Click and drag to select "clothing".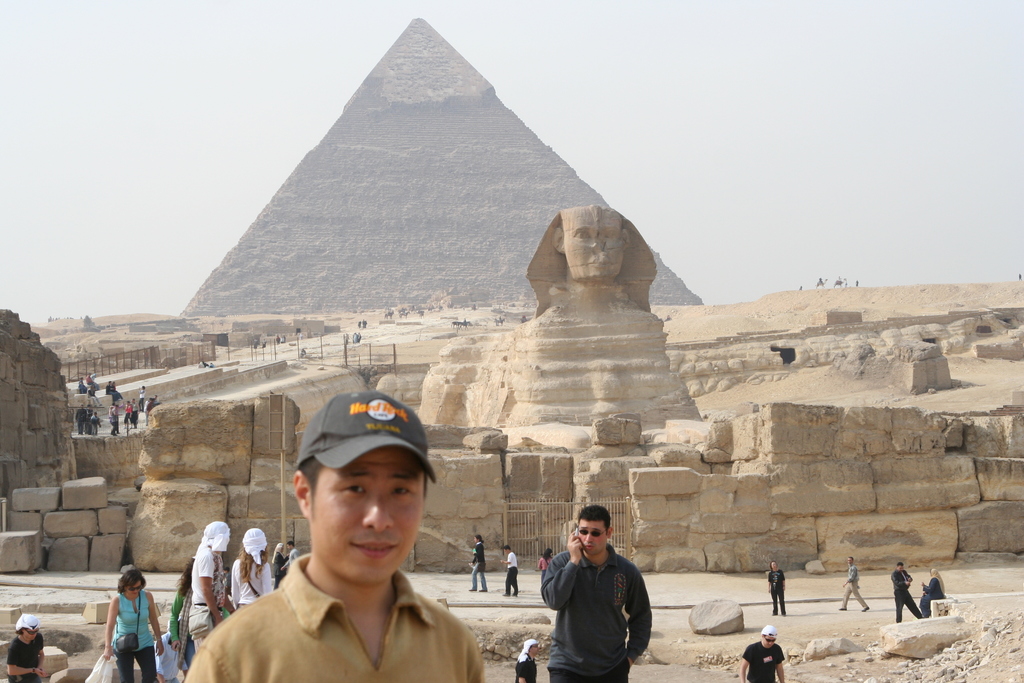
Selection: <box>513,662,537,682</box>.
